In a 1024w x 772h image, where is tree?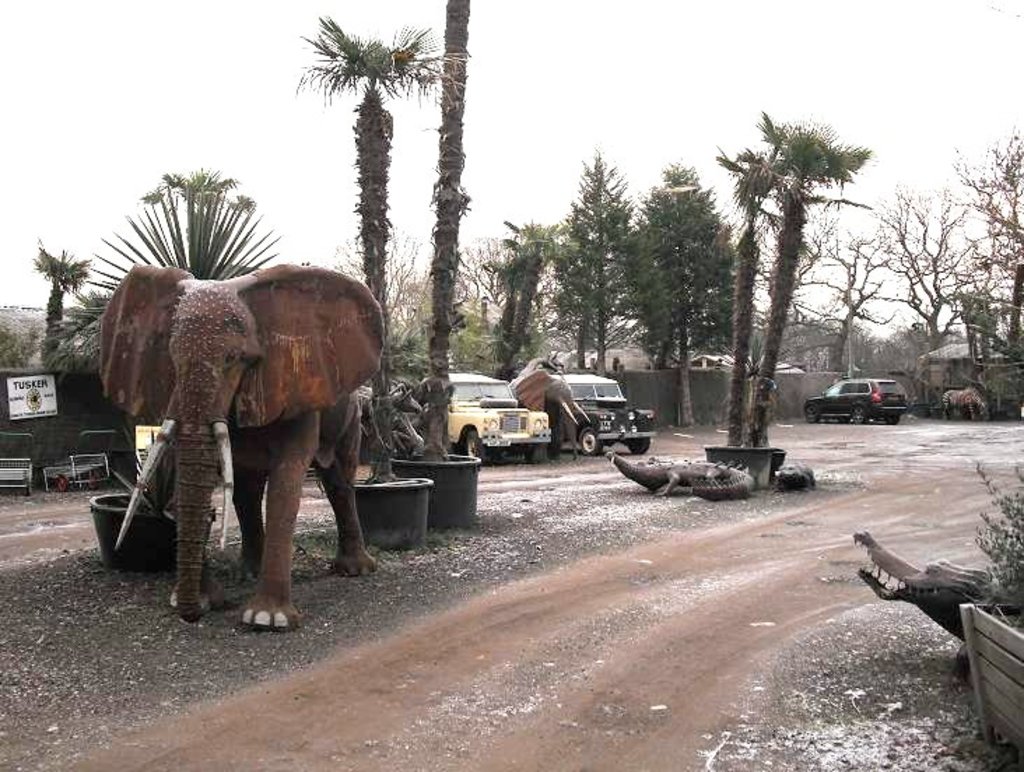
[left=631, top=155, right=740, bottom=425].
